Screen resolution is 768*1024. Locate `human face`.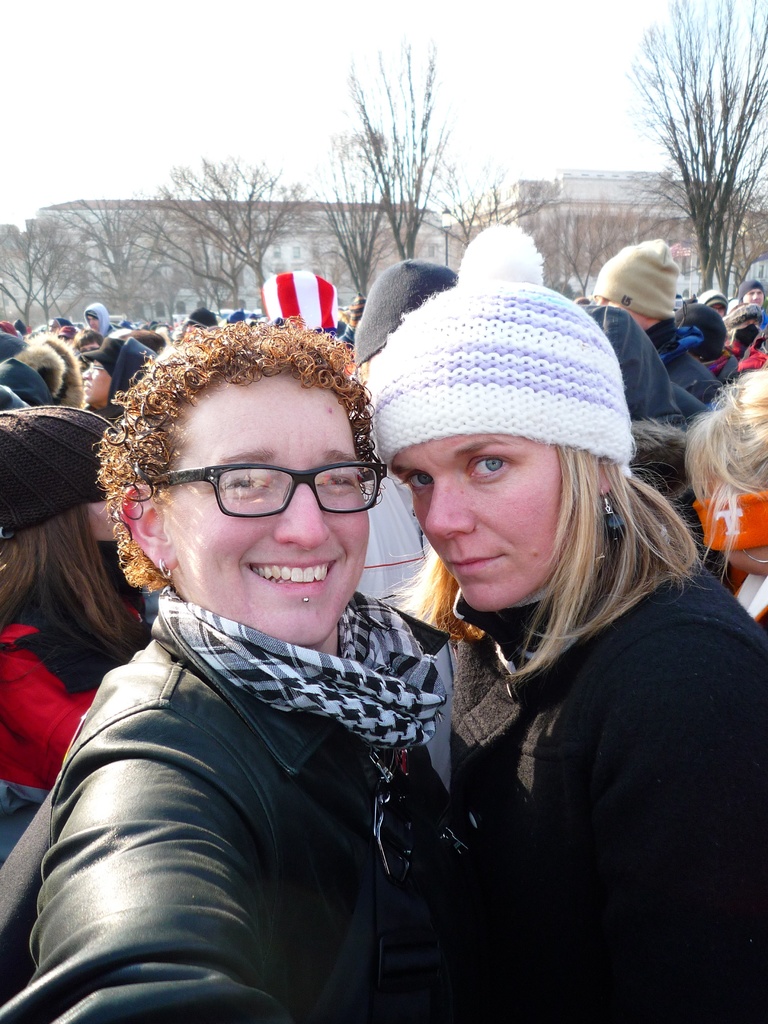
(x1=83, y1=506, x2=115, y2=541).
